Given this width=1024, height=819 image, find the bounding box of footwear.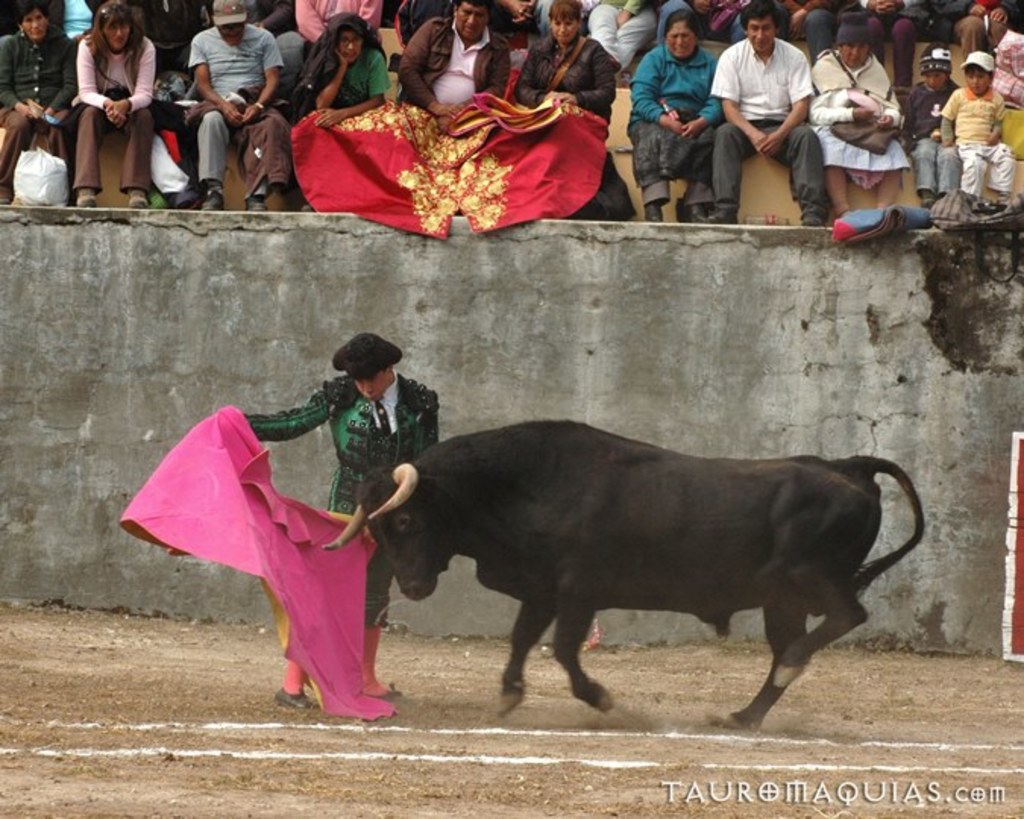
region(265, 684, 325, 717).
